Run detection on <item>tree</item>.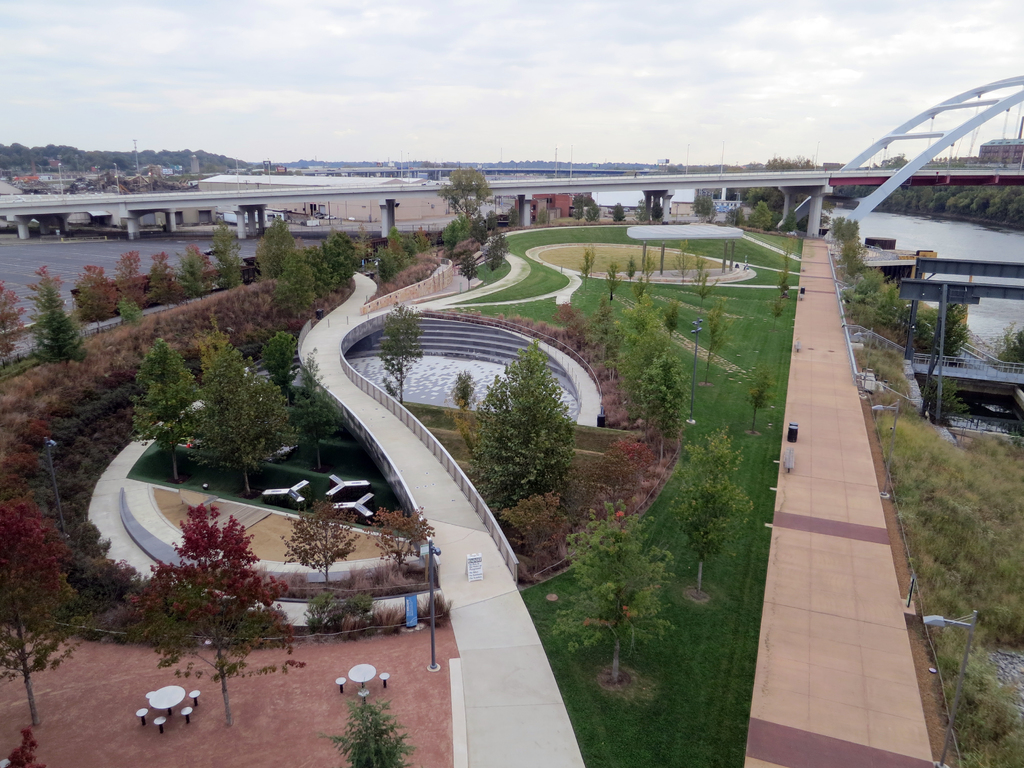
Result: region(321, 701, 422, 767).
